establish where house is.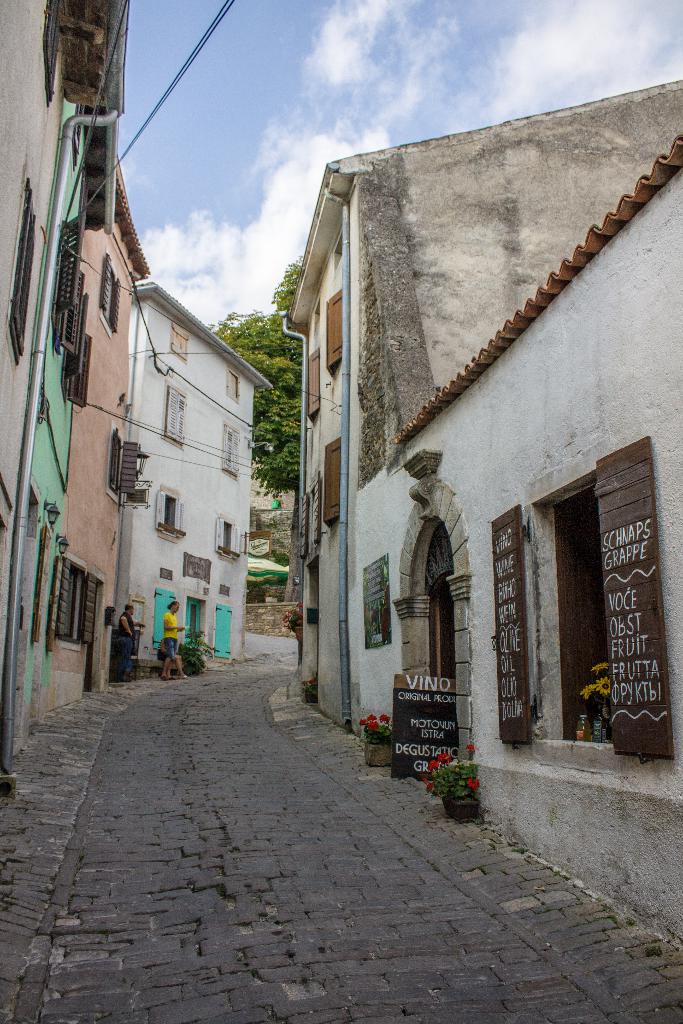
Established at (x1=80, y1=171, x2=162, y2=687).
